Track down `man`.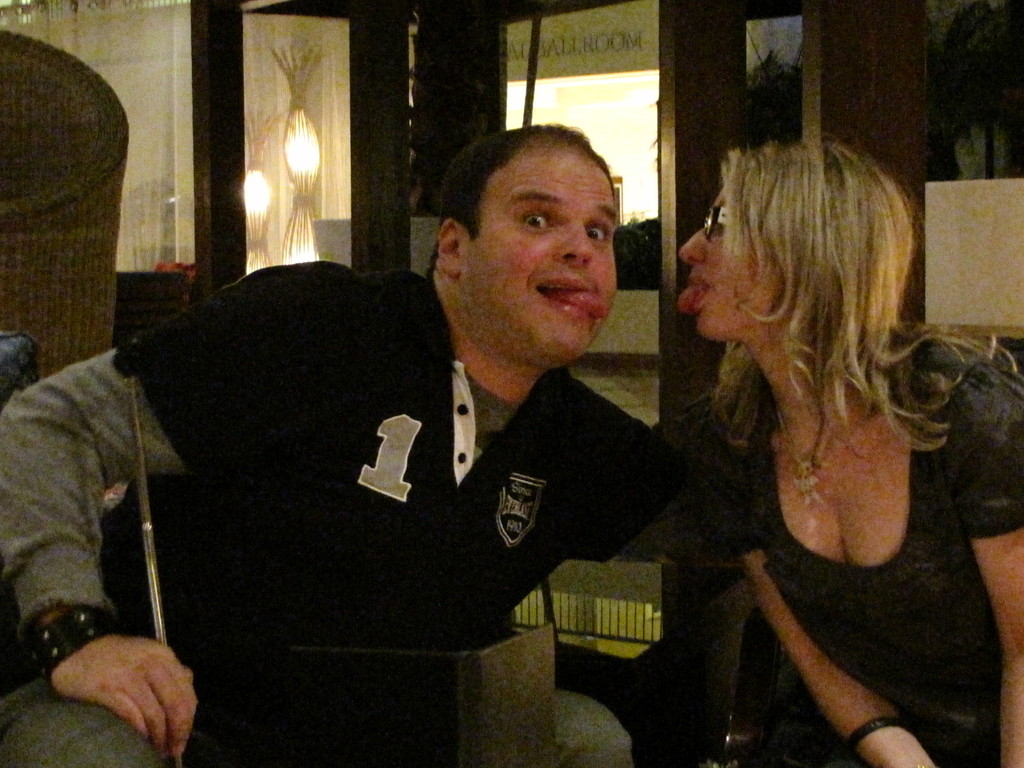
Tracked to region(82, 143, 719, 732).
